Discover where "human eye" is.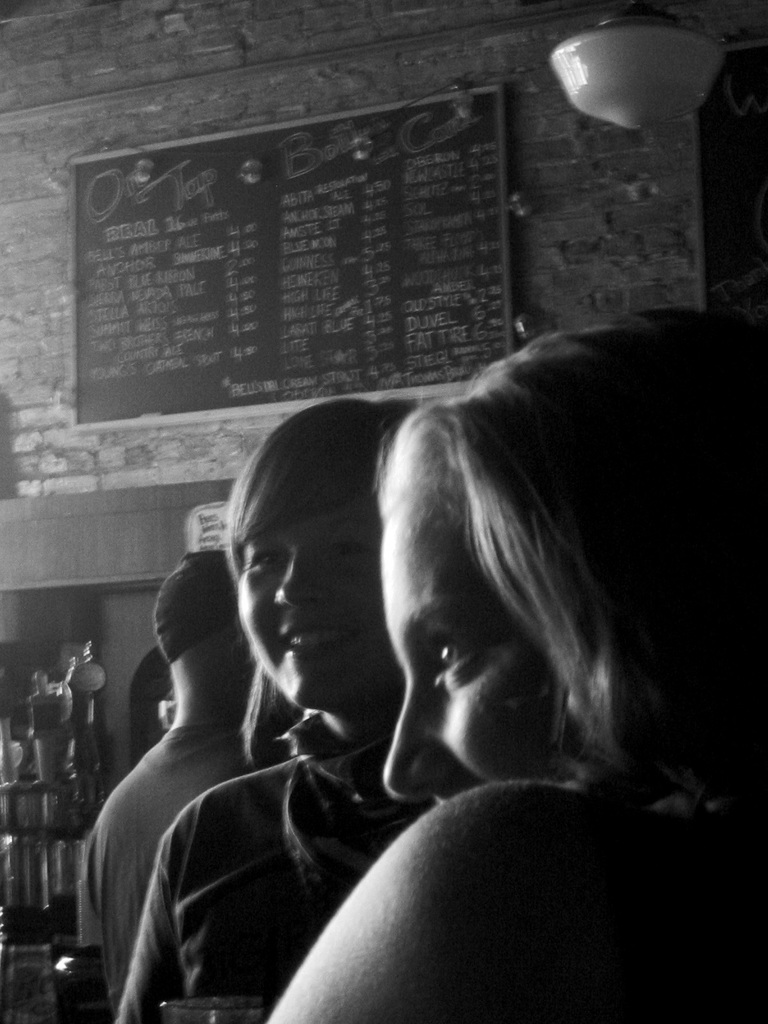
Discovered at bbox=[431, 635, 477, 685].
